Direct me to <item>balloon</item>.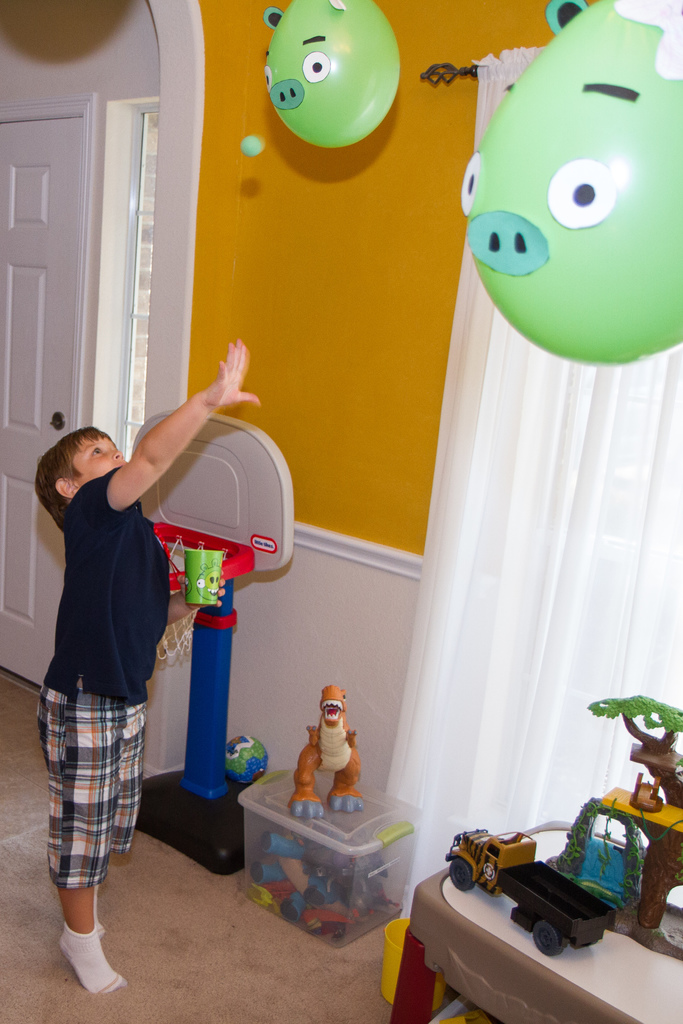
Direction: (456,0,682,364).
